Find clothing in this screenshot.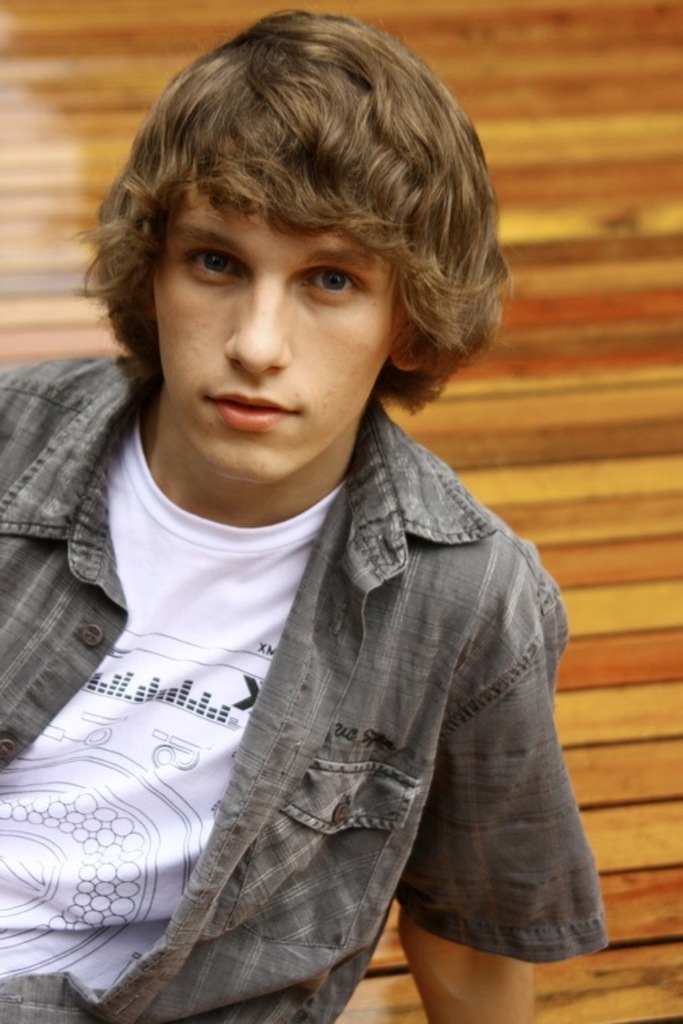
The bounding box for clothing is <region>39, 335, 595, 993</region>.
